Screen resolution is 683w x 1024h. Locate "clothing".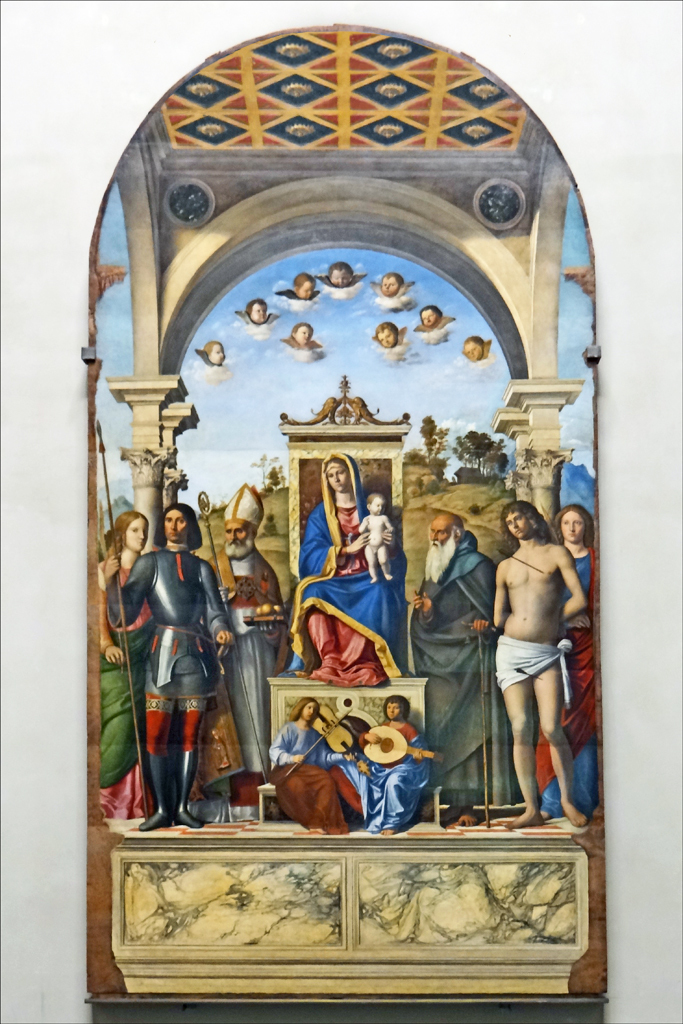
bbox=(355, 717, 428, 832).
